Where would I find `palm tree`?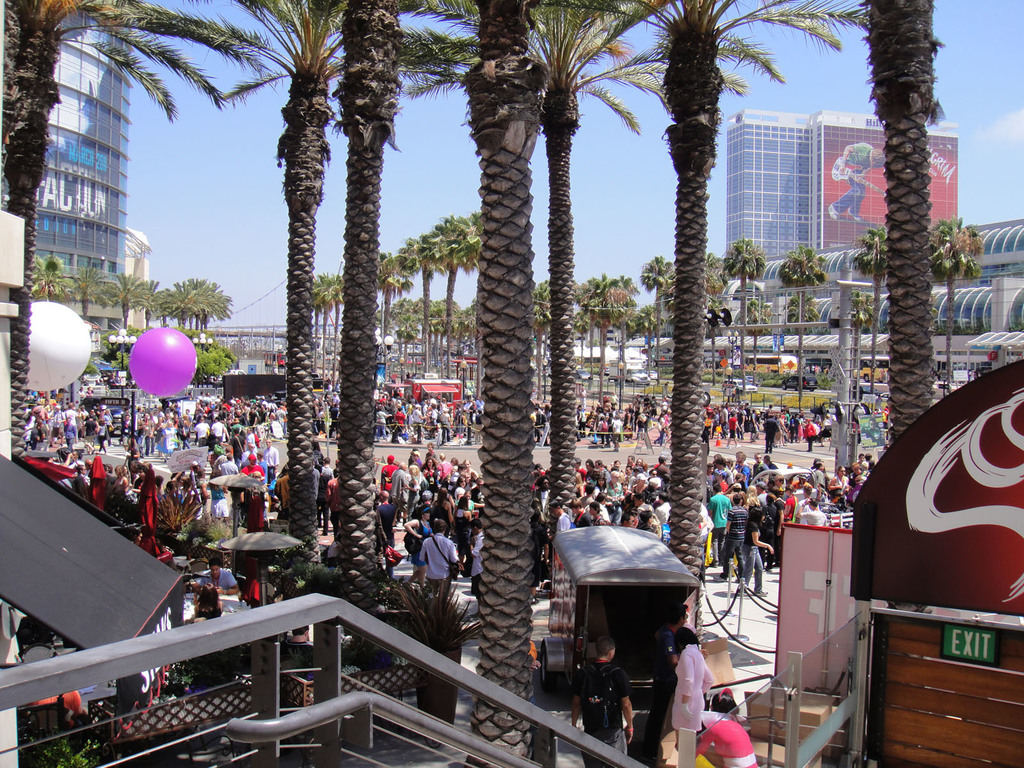
At <region>390, 233, 424, 365</region>.
